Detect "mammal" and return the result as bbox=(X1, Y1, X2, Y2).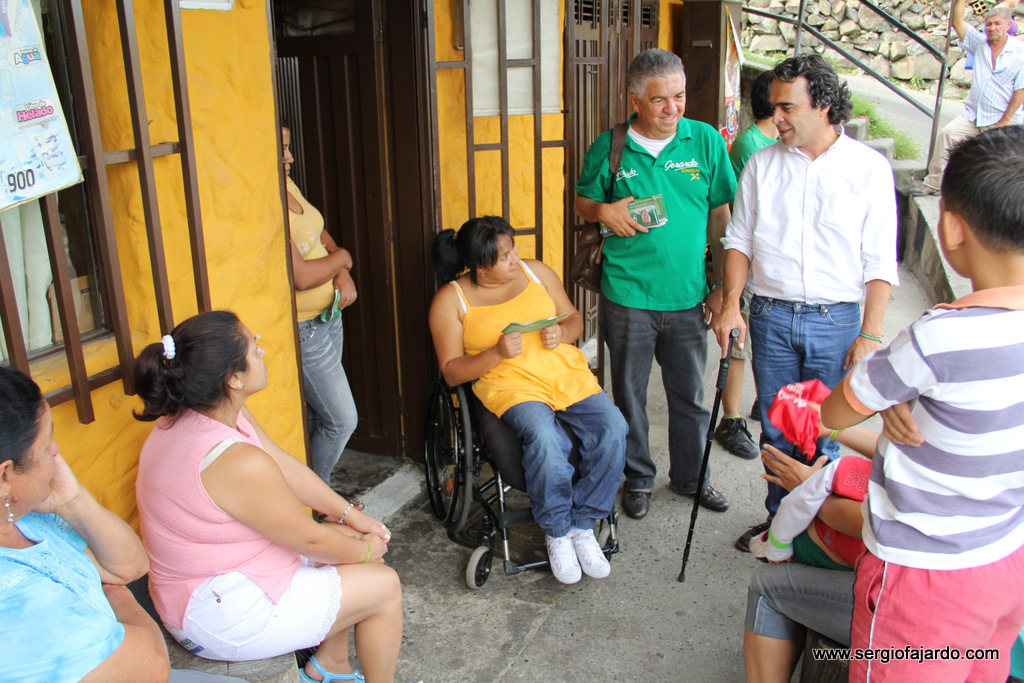
bbox=(429, 203, 634, 584).
